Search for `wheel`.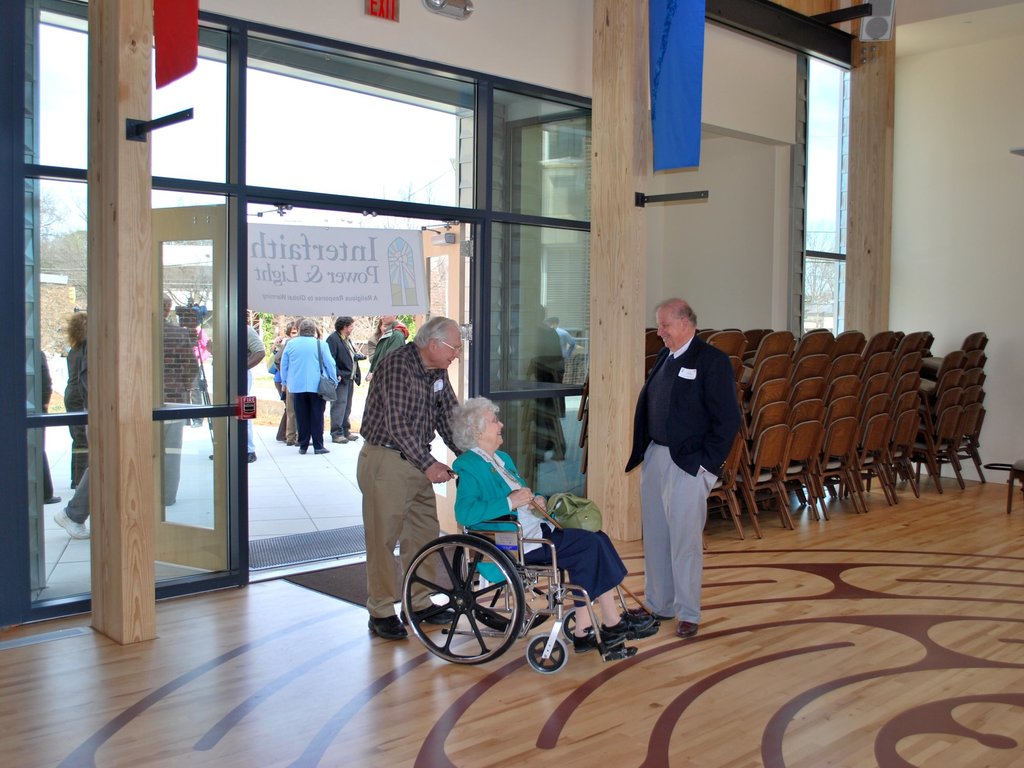
Found at <box>408,542,530,662</box>.
